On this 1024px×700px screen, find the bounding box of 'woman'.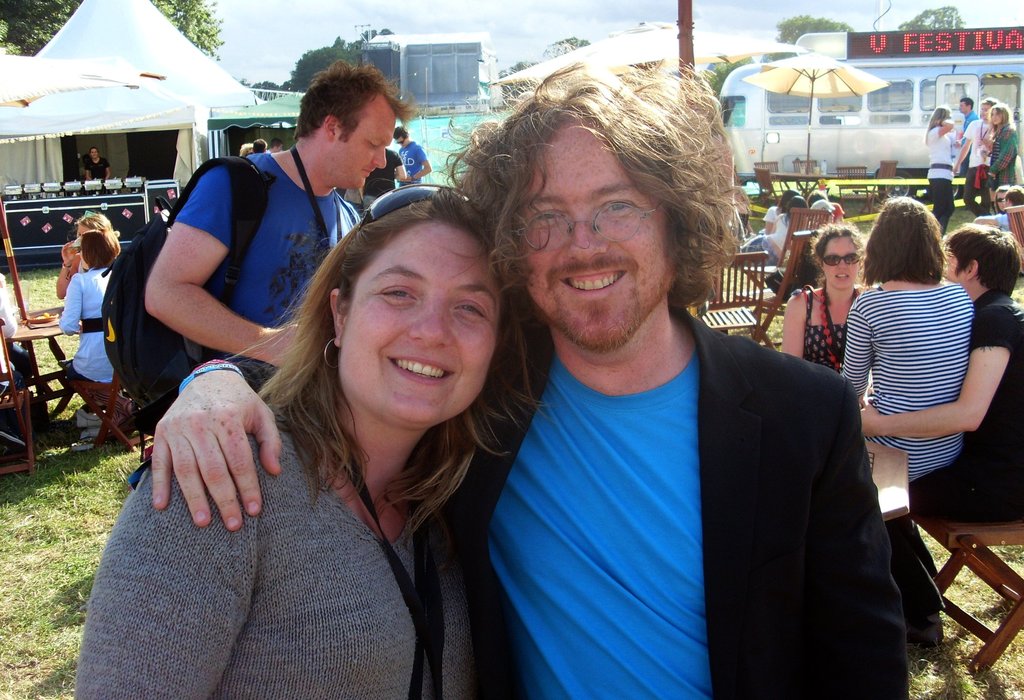
Bounding box: 980 101 1023 196.
